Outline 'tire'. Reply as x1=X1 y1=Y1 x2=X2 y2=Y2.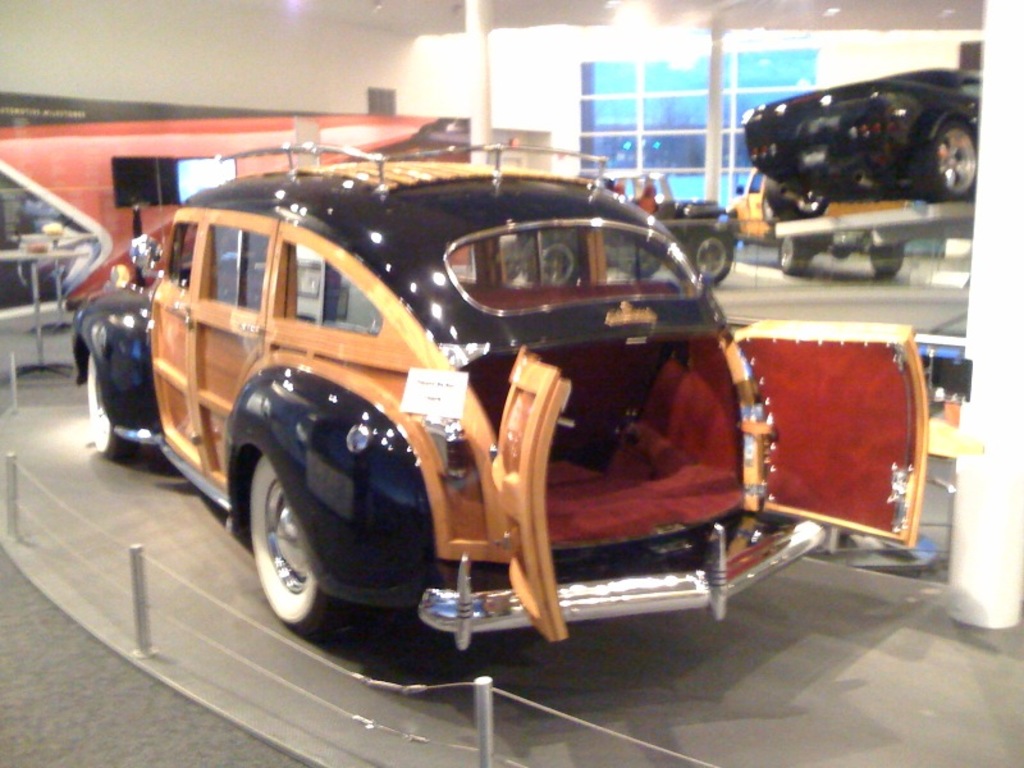
x1=87 y1=356 x2=141 y2=460.
